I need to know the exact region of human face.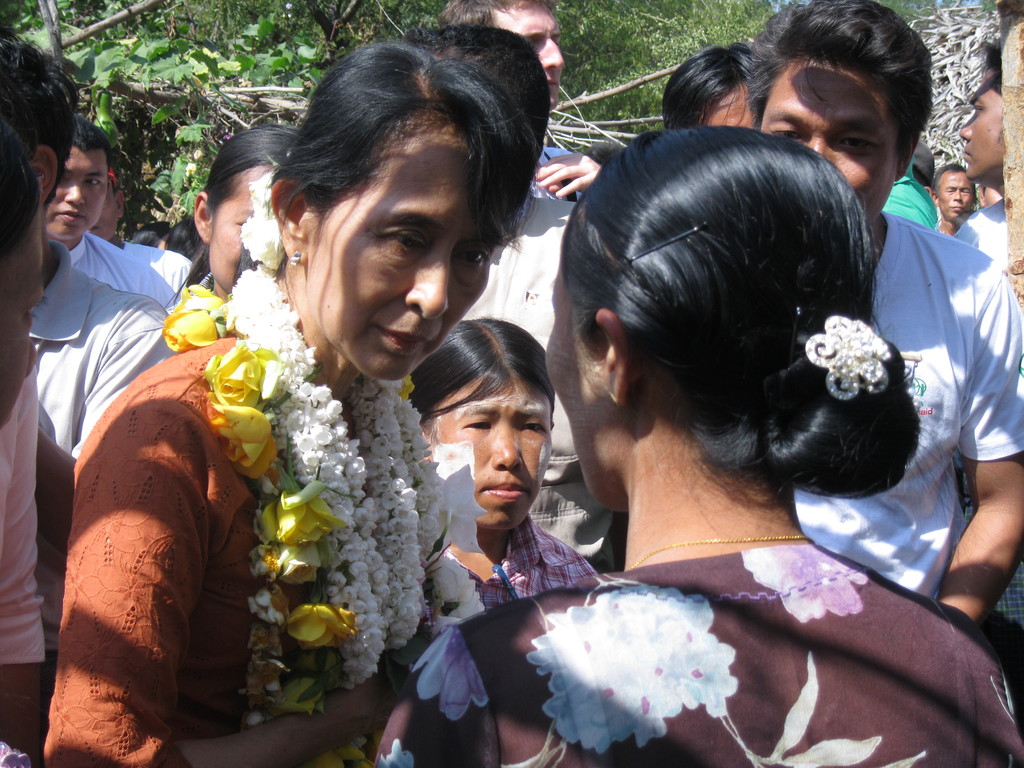
Region: (95,186,122,241).
